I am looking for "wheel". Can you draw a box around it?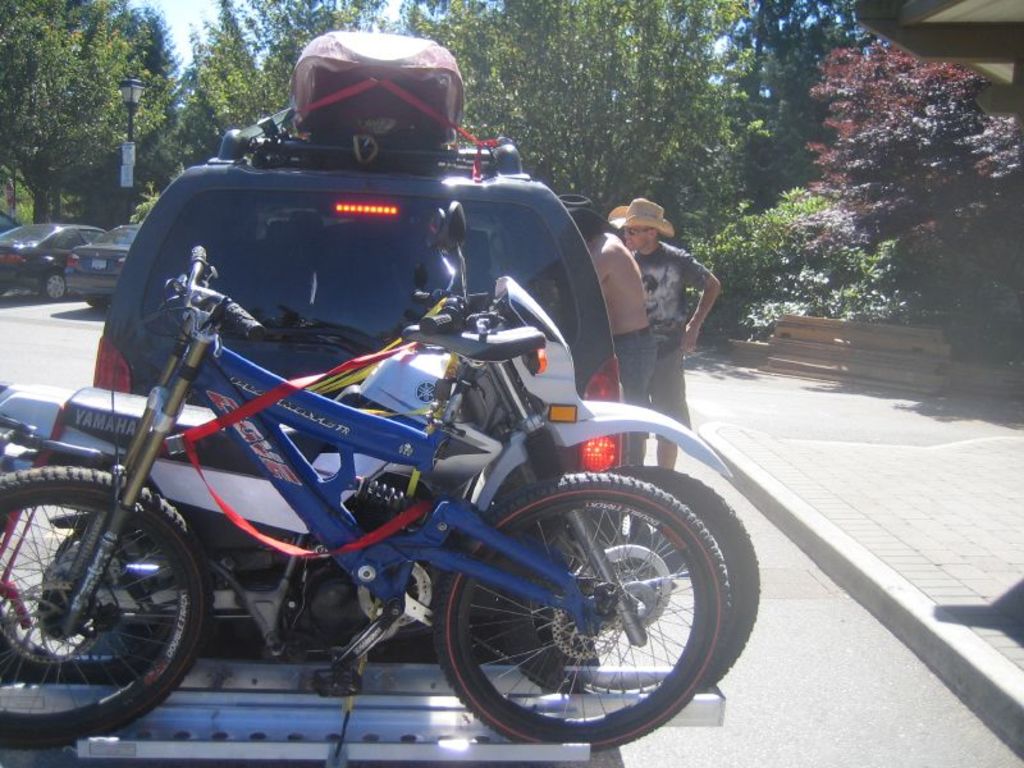
Sure, the bounding box is select_region(41, 270, 69, 305).
